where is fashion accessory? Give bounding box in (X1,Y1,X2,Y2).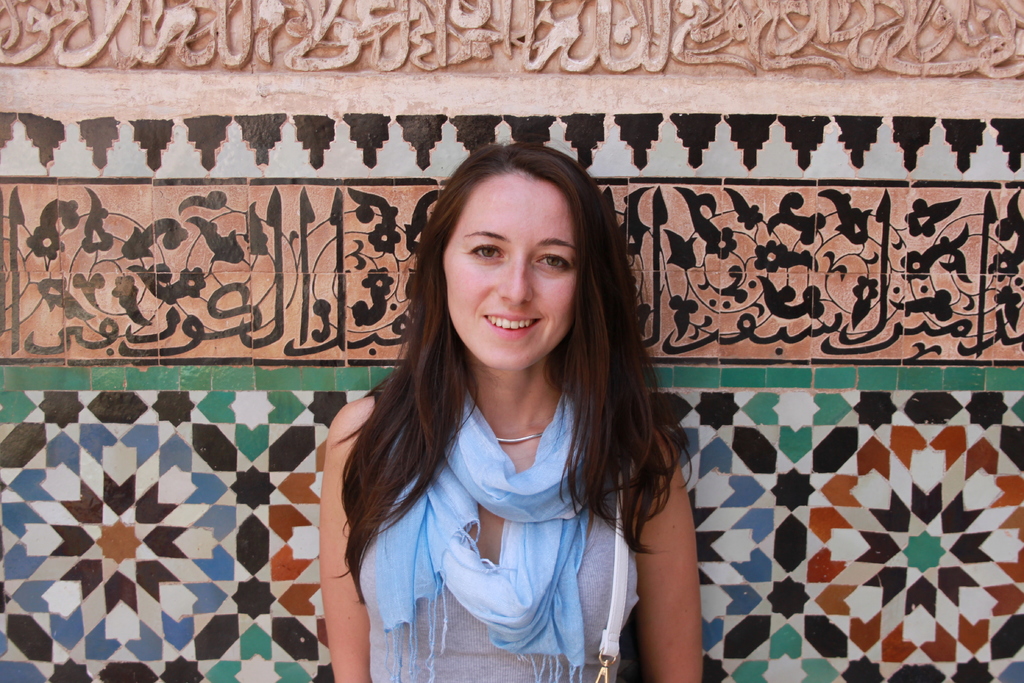
(372,386,585,682).
